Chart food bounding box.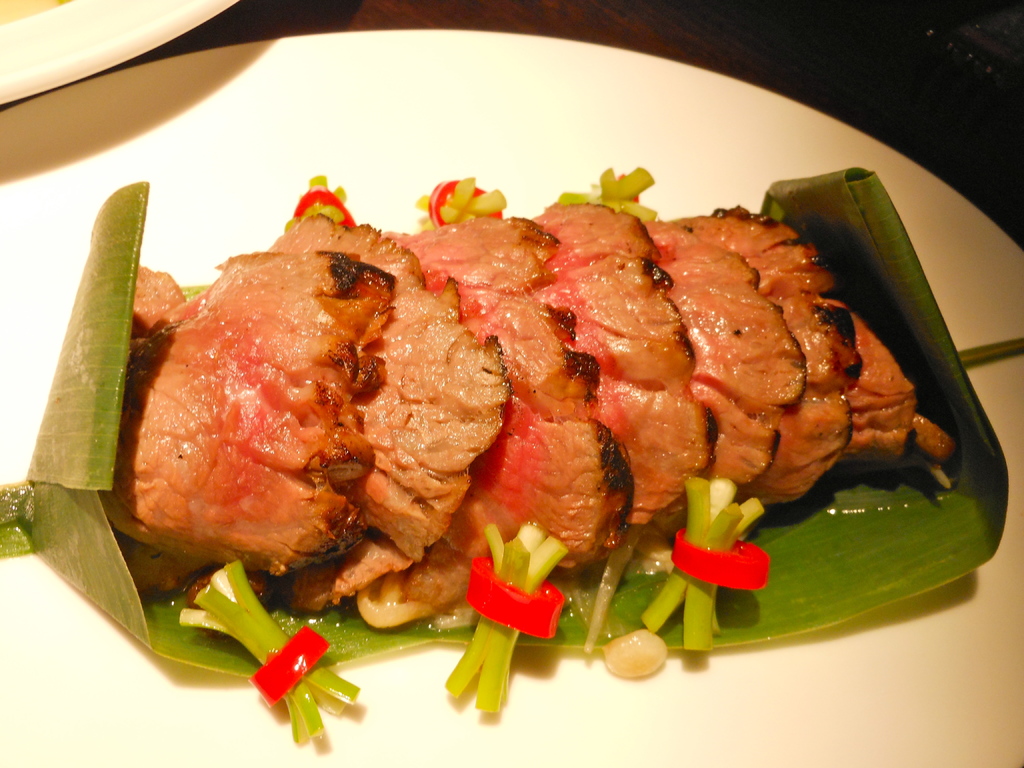
Charted: <region>97, 147, 915, 685</region>.
